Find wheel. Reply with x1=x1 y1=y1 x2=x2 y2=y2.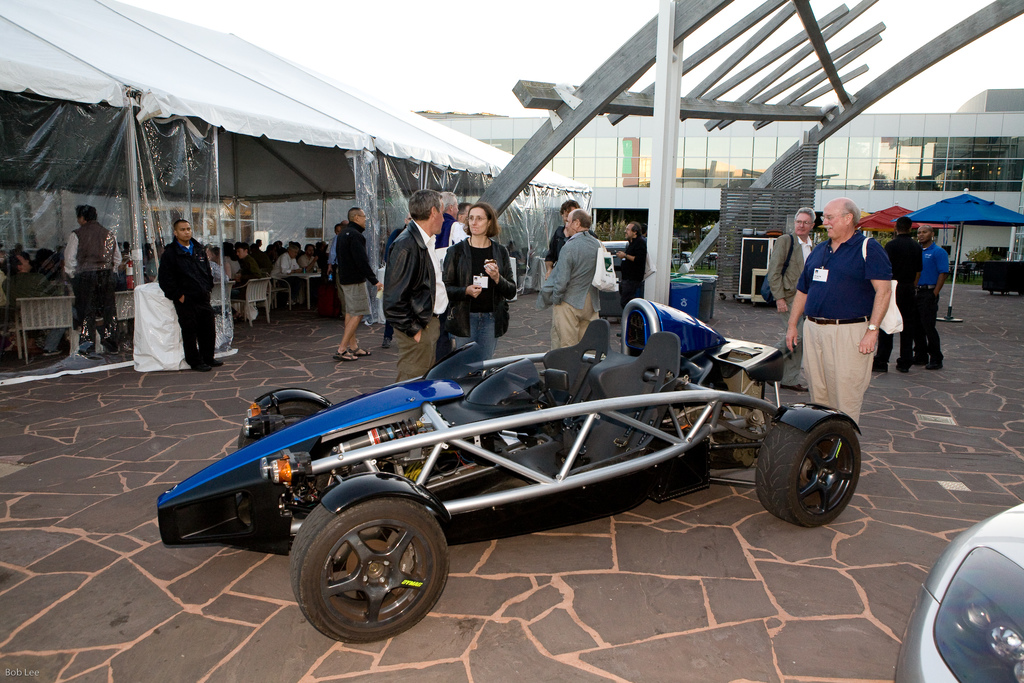
x1=755 y1=423 x2=865 y2=528.
